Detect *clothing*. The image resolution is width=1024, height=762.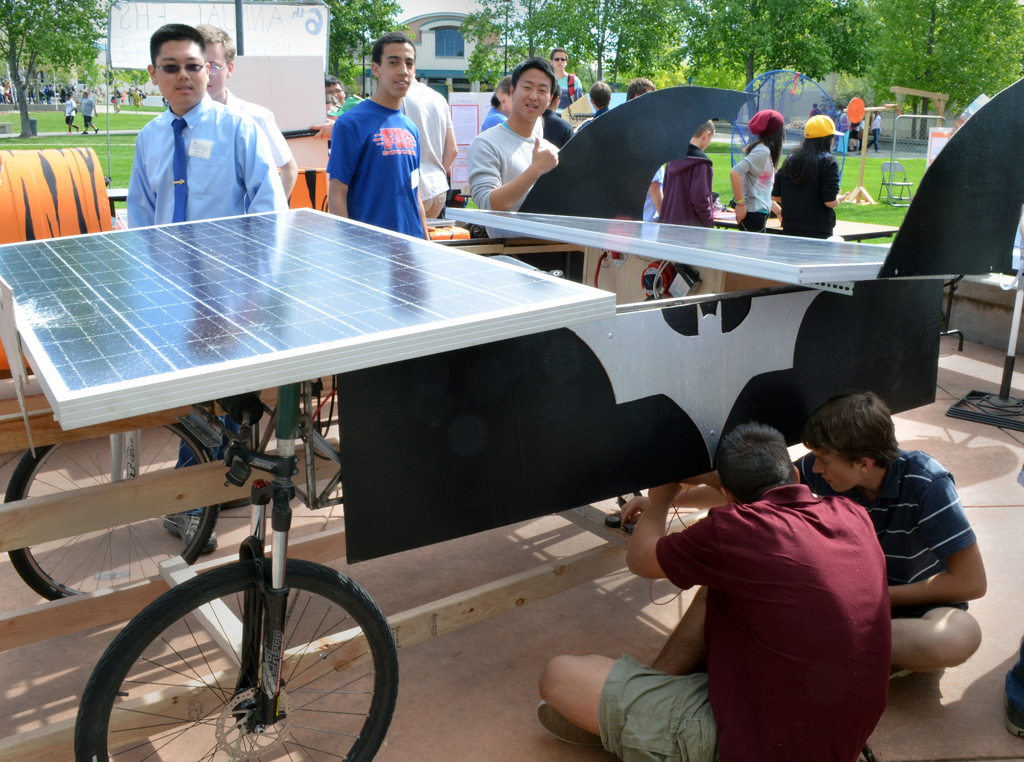
(81, 95, 95, 129).
